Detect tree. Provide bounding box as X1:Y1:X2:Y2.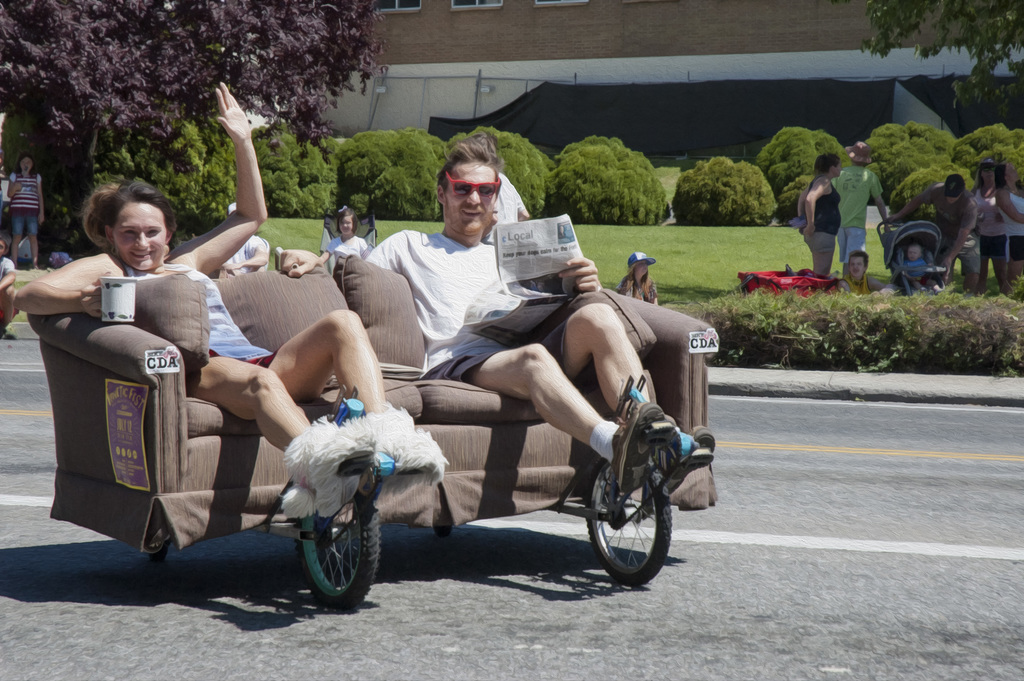
664:152:785:228.
